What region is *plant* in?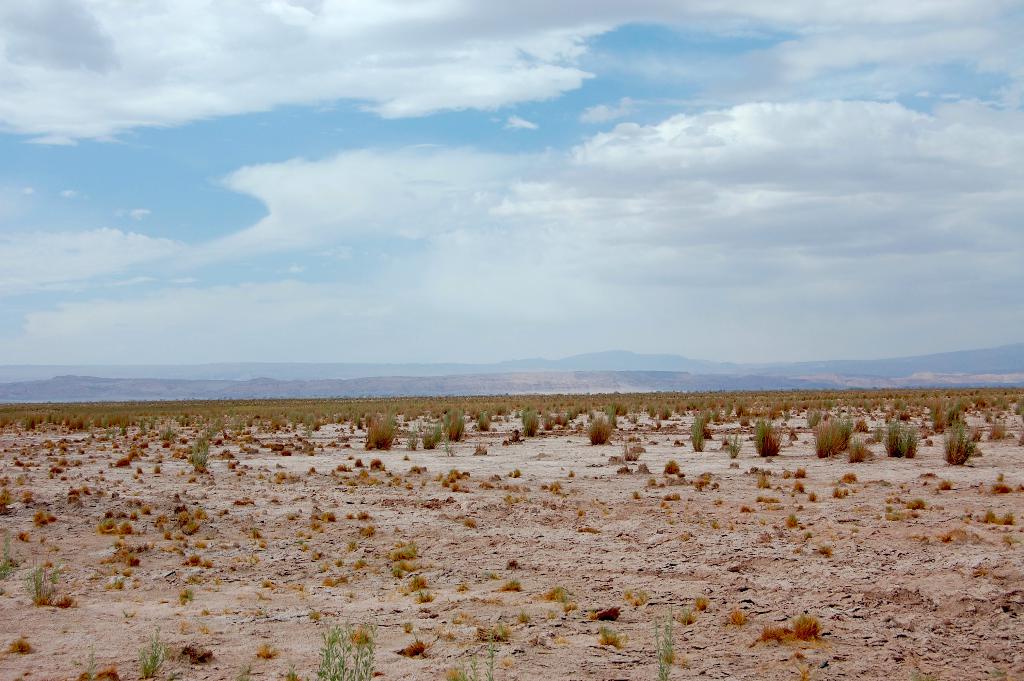
BBox(20, 529, 31, 543).
